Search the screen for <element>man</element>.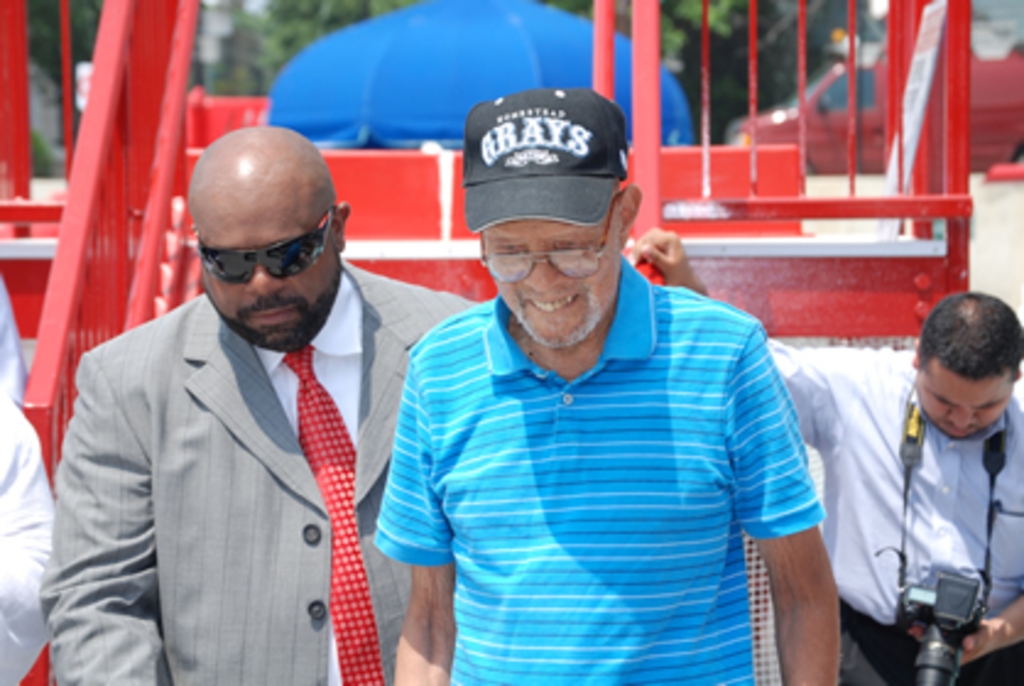
Found at <region>367, 88, 845, 684</region>.
